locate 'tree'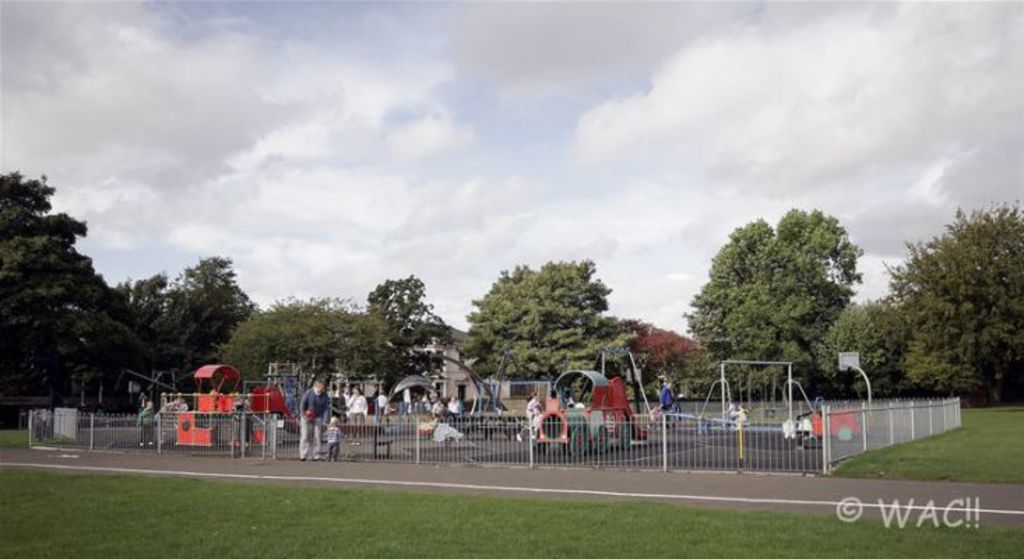
(464, 250, 634, 404)
